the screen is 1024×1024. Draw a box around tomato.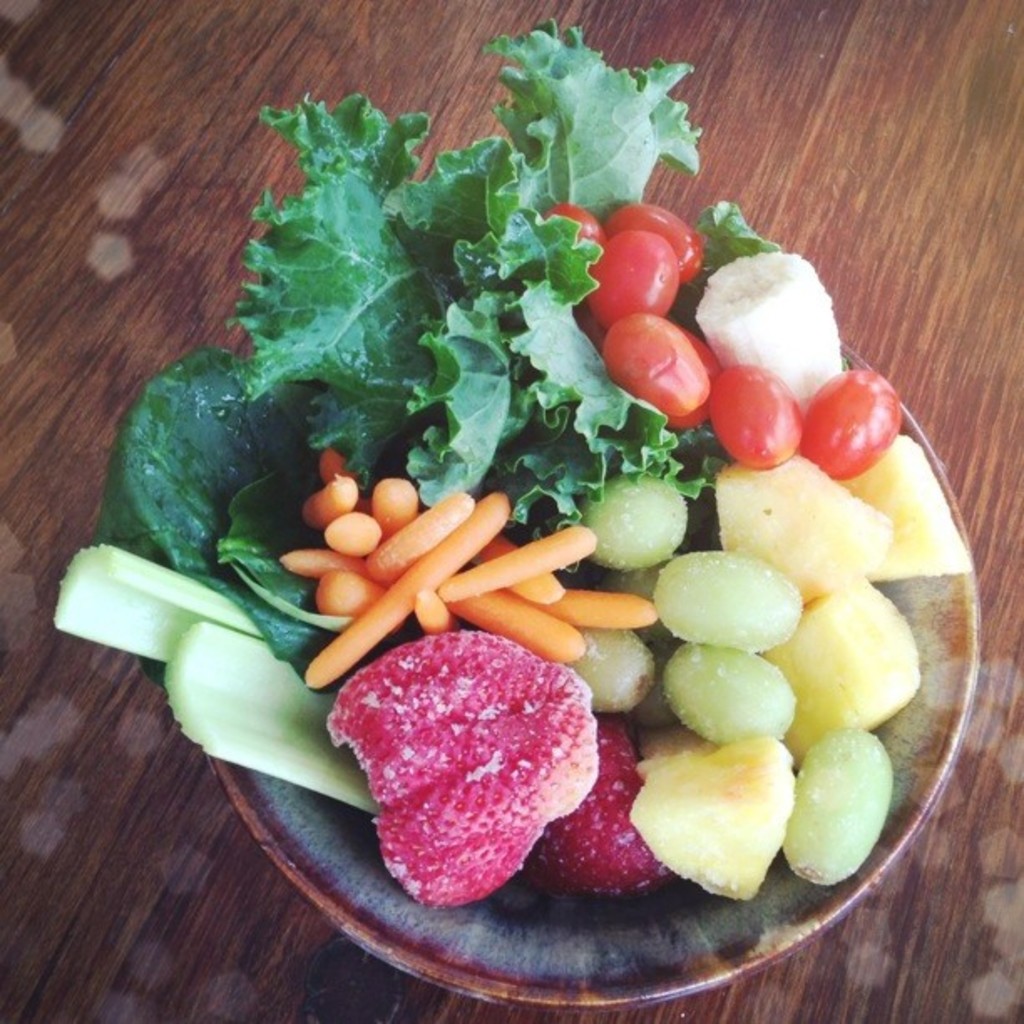
box(604, 202, 706, 276).
